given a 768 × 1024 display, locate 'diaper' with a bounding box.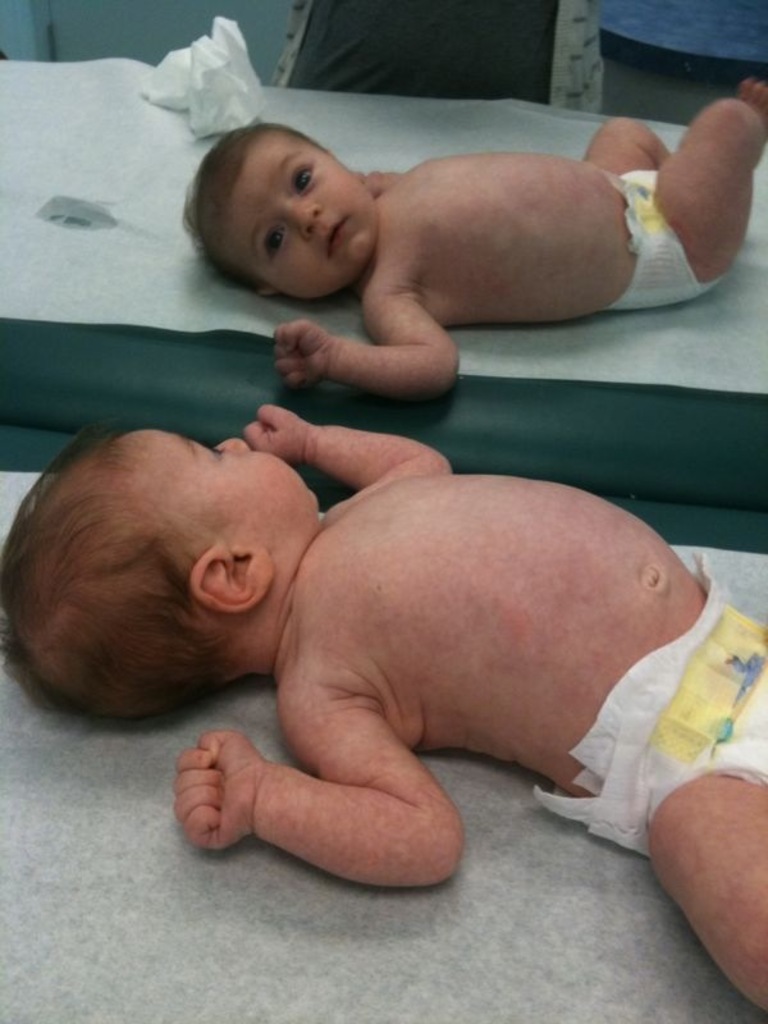
Located: {"left": 604, "top": 168, "right": 730, "bottom": 307}.
